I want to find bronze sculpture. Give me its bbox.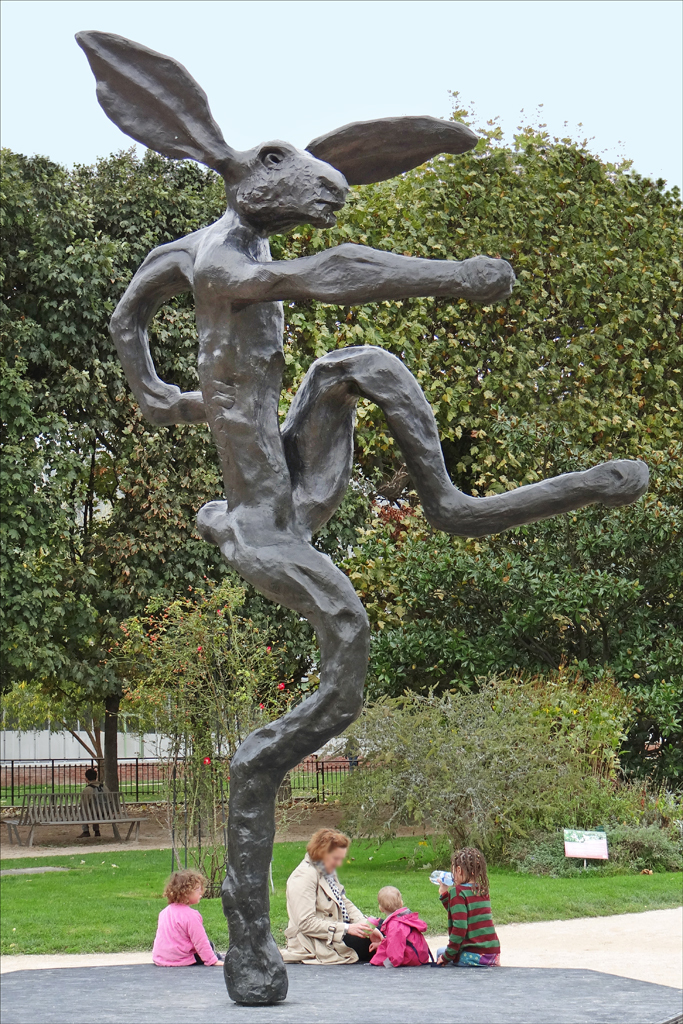
bbox=(78, 34, 657, 1009).
